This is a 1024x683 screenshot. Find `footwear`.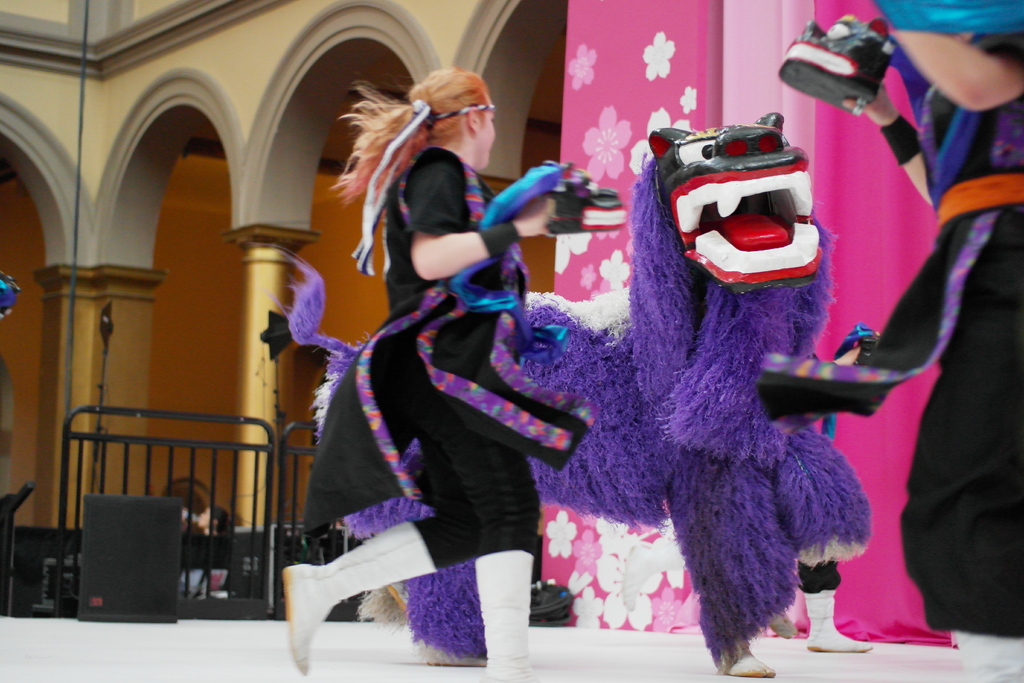
Bounding box: <bbox>280, 520, 438, 673</bbox>.
